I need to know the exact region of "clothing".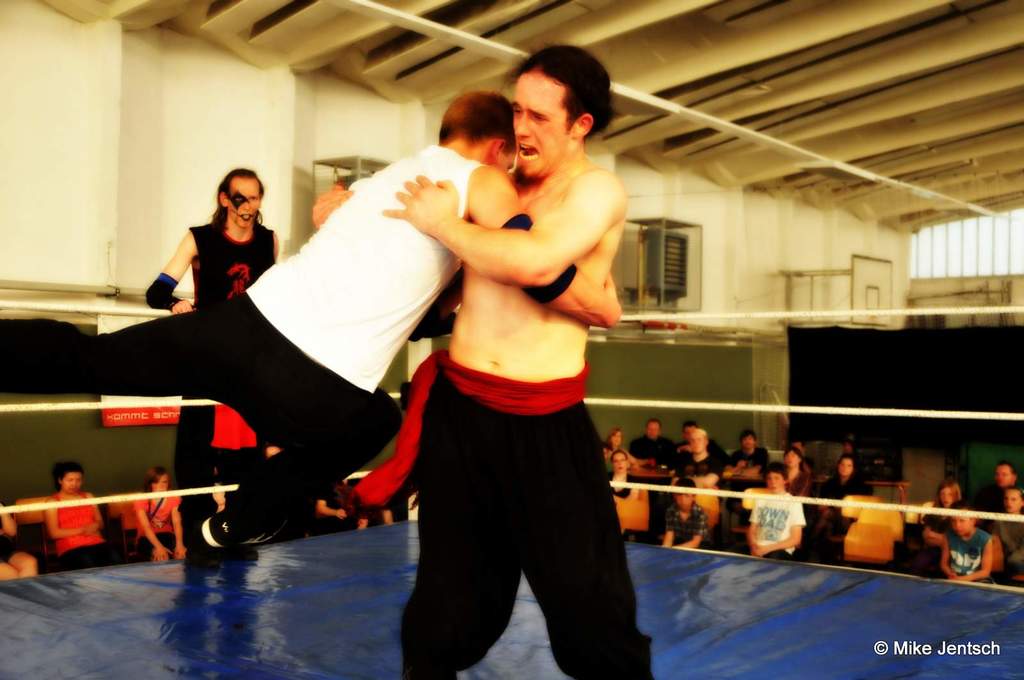
Region: <box>724,451,768,470</box>.
